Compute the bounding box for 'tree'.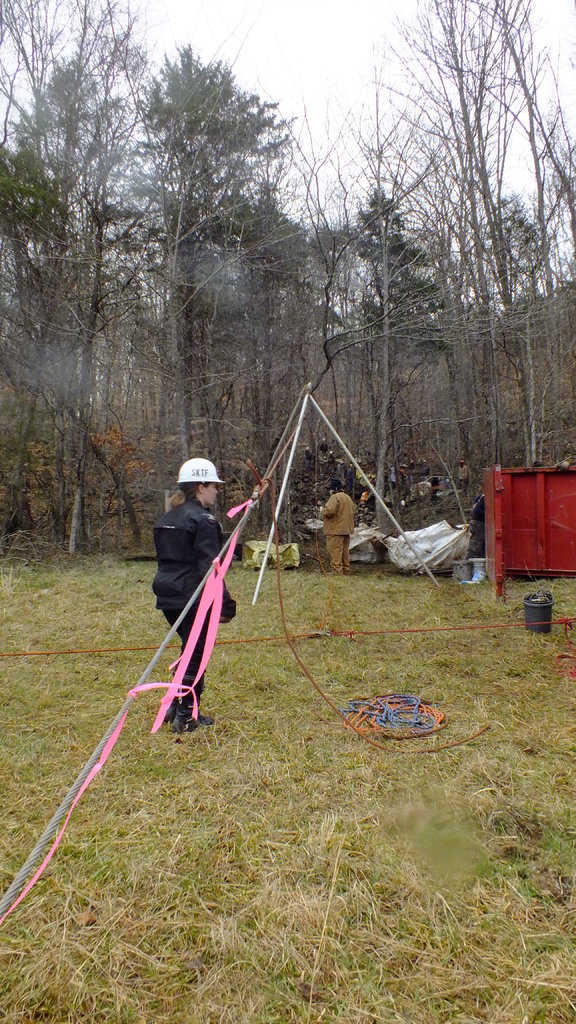
[462, 1, 575, 522].
